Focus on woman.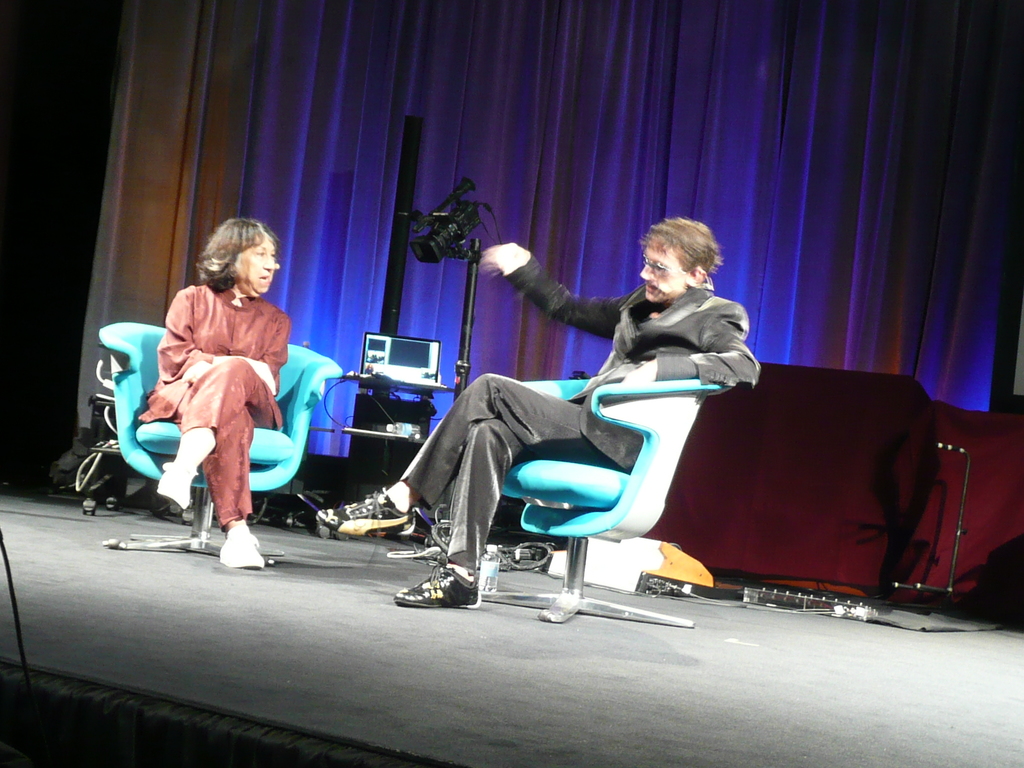
Focused at <region>127, 212, 305, 564</region>.
